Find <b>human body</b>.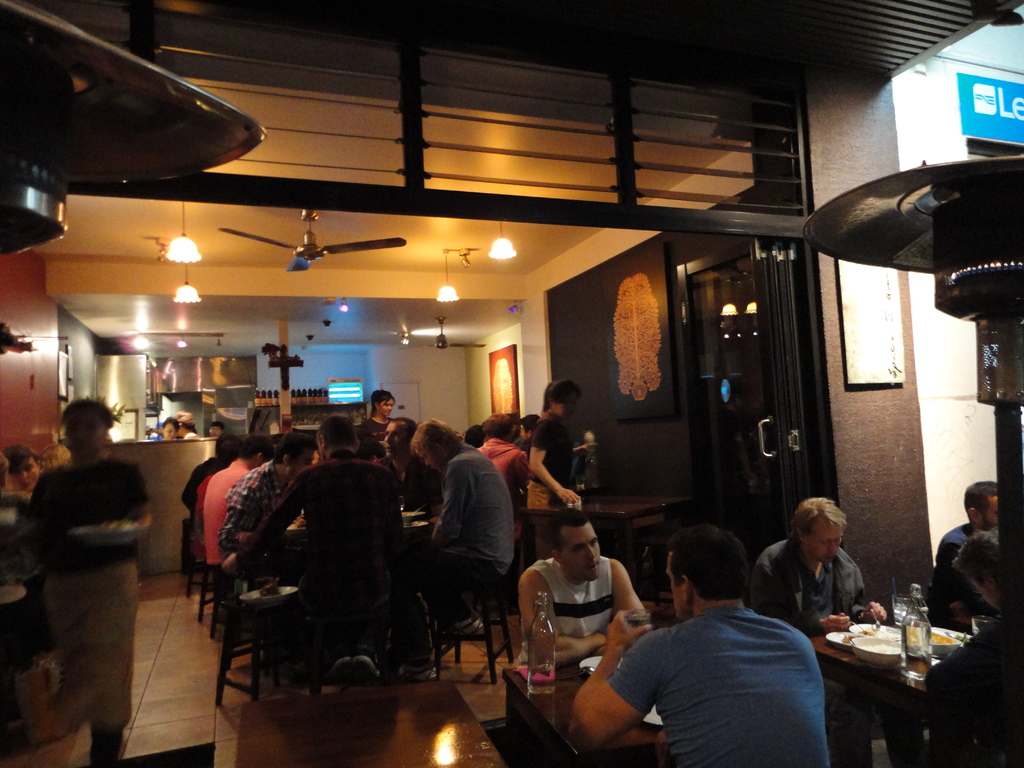
locate(14, 404, 143, 755).
